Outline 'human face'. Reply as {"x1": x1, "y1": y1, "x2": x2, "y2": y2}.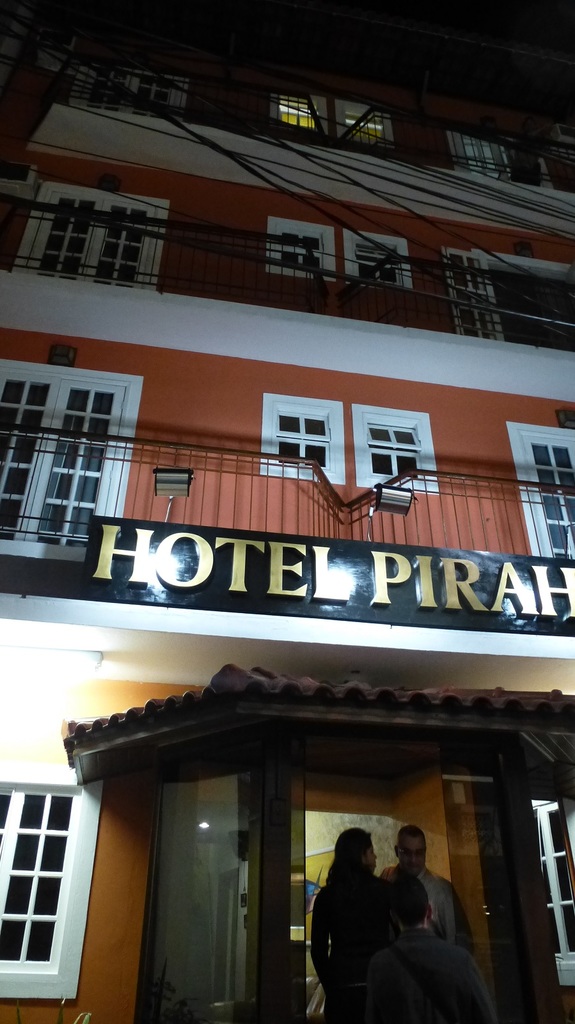
{"x1": 399, "y1": 838, "x2": 430, "y2": 884}.
